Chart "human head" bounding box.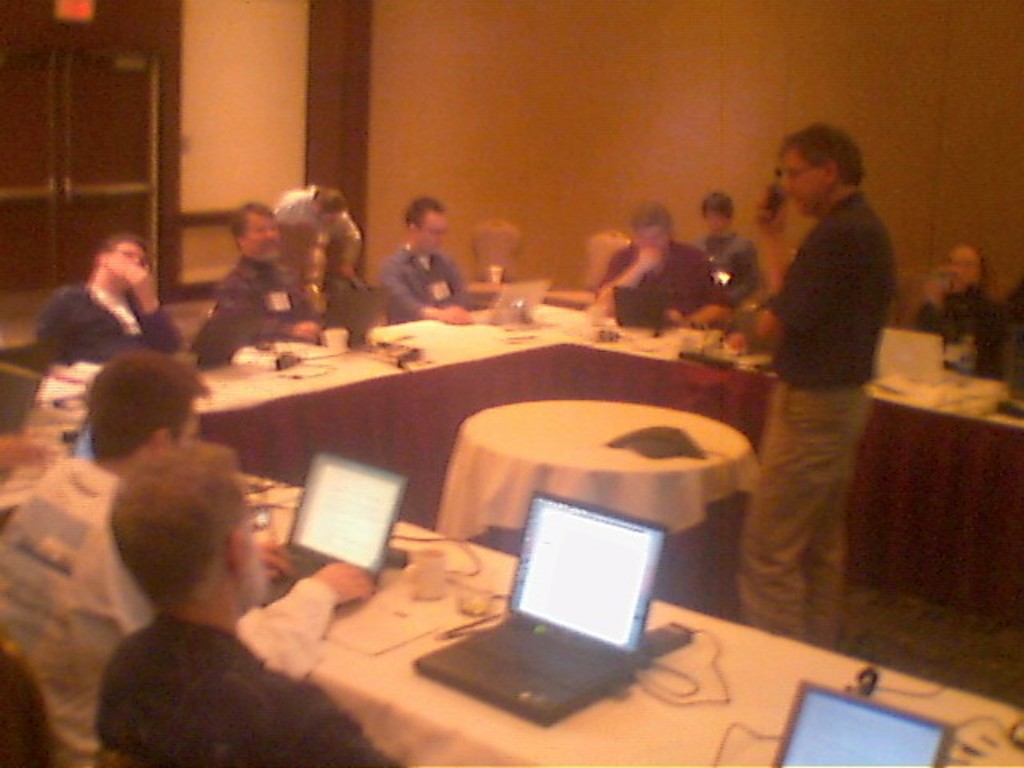
Charted: left=627, top=198, right=667, bottom=246.
